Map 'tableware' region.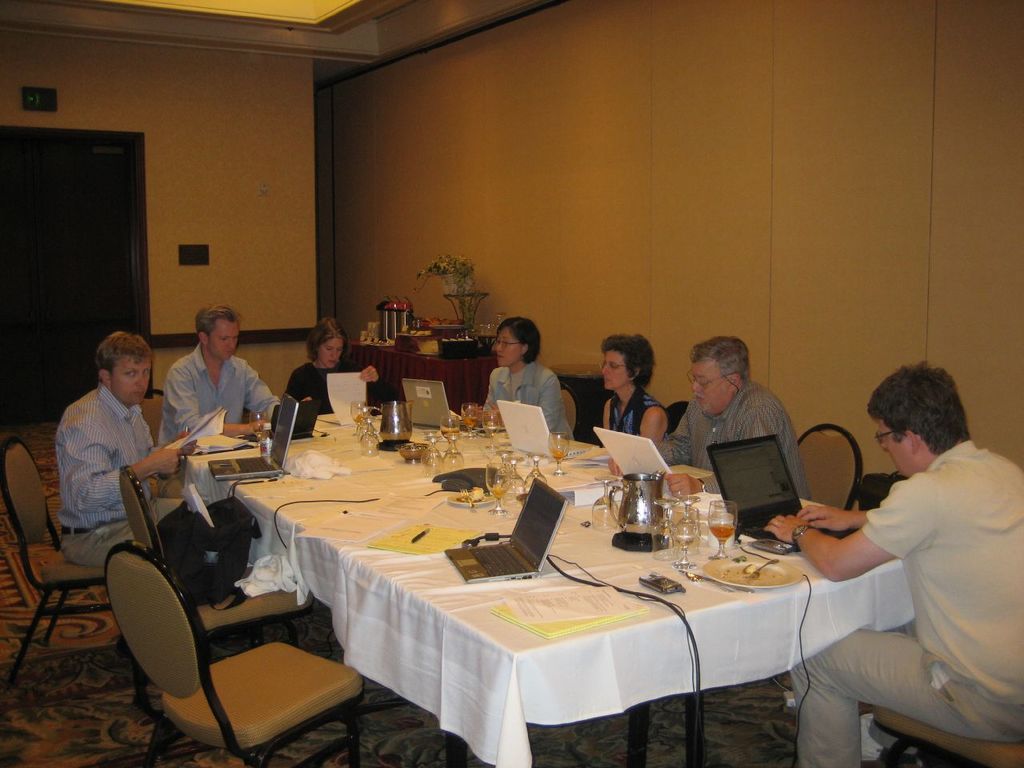
Mapped to bbox=[422, 436, 442, 476].
